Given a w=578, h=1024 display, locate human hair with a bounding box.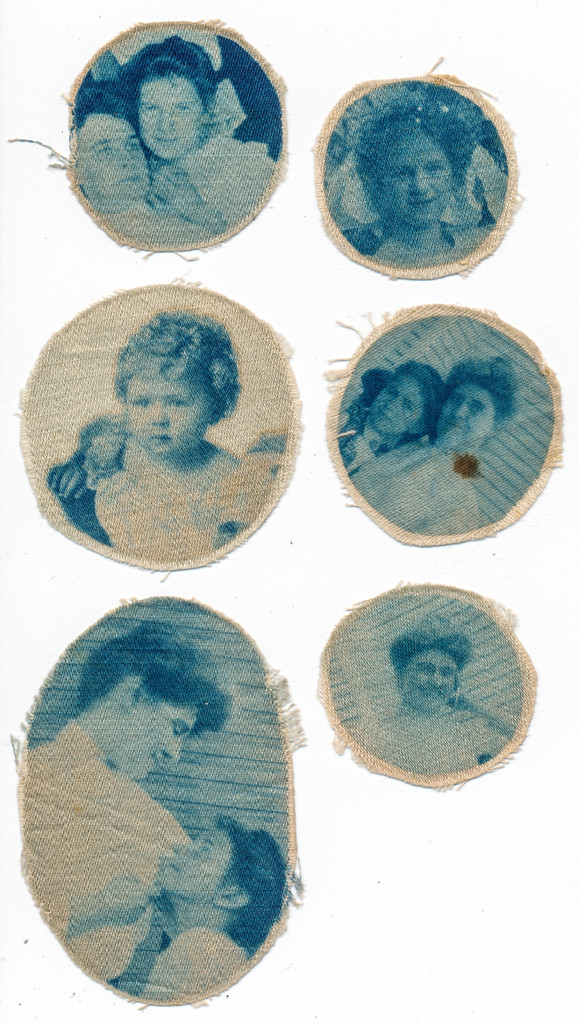
Located: [left=77, top=620, right=230, bottom=722].
